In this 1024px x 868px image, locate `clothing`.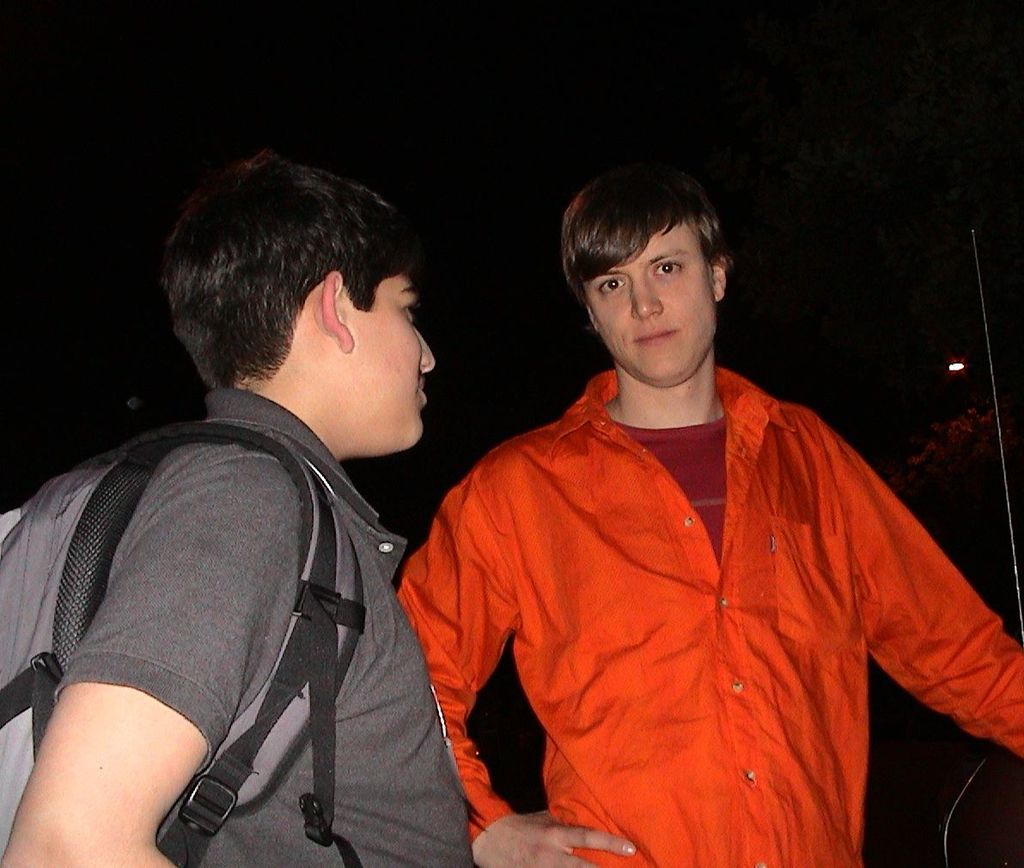
Bounding box: (left=375, top=340, right=997, bottom=855).
